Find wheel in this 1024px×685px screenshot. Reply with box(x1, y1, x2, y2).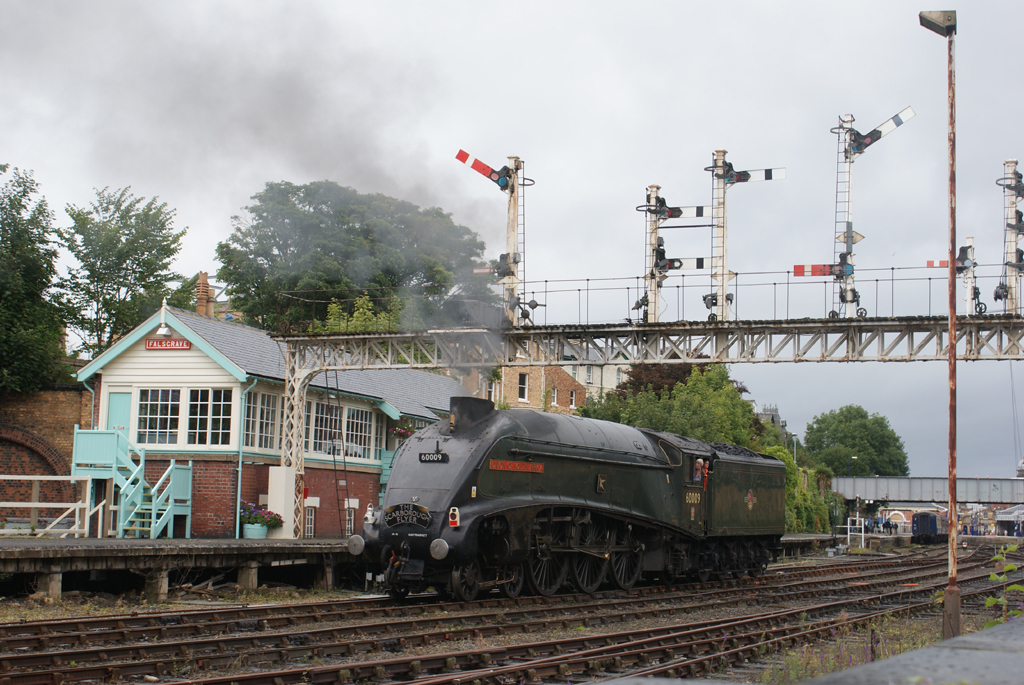
box(453, 559, 486, 600).
